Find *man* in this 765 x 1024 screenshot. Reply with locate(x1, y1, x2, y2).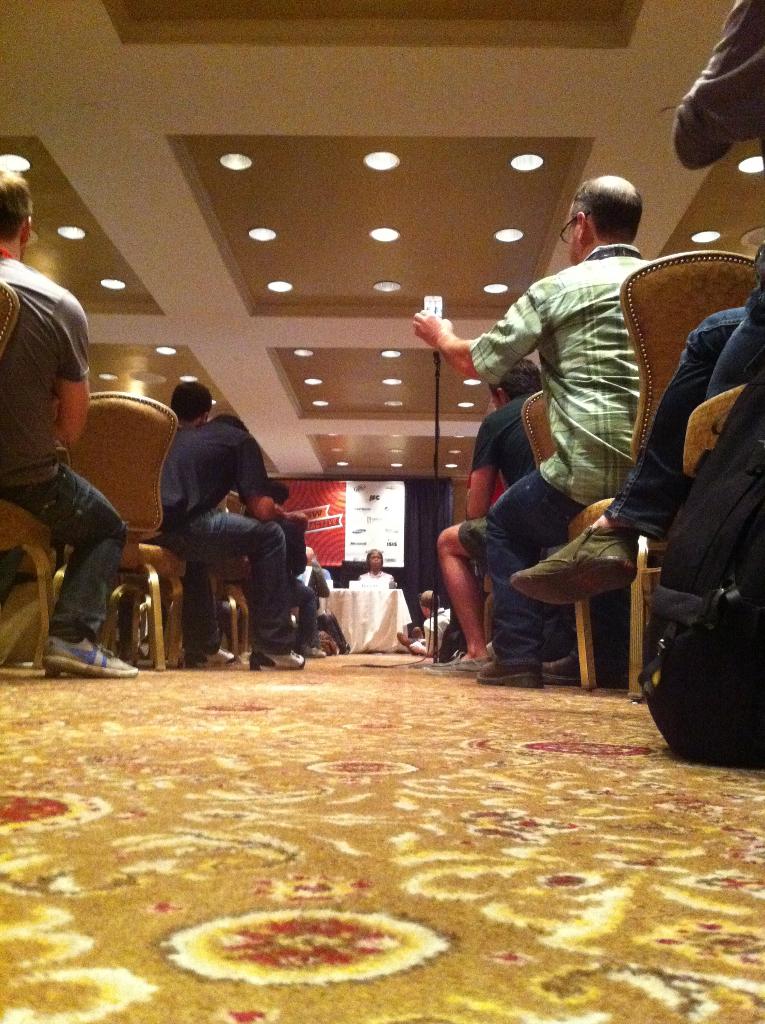
locate(506, 0, 764, 612).
